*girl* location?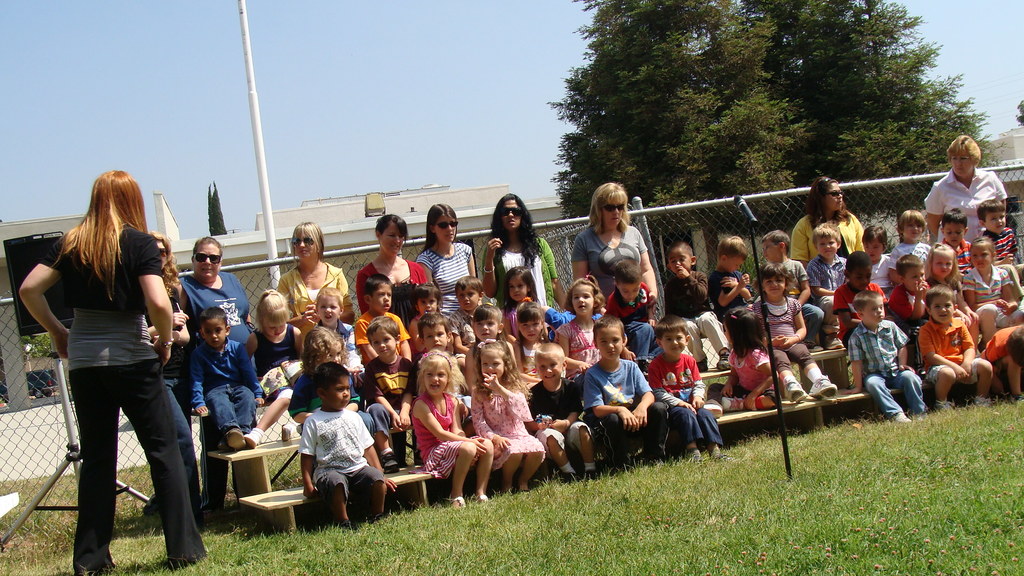
410:349:486:504
